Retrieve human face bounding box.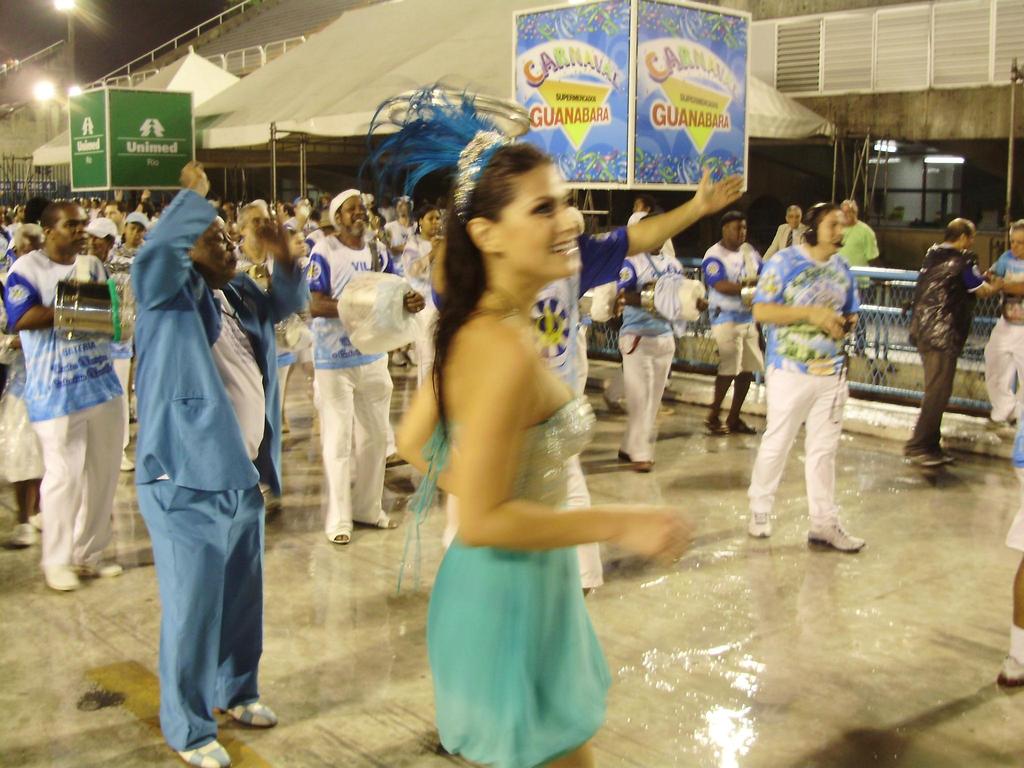
Bounding box: bbox(135, 204, 141, 211).
